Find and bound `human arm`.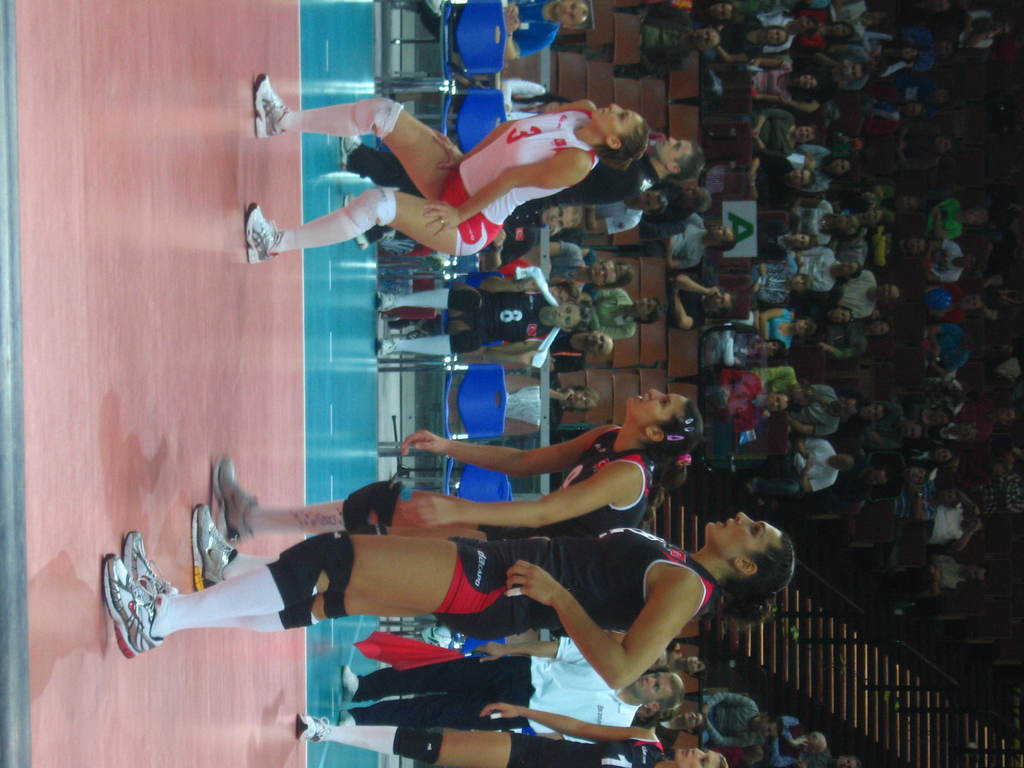
Bound: <region>797, 459, 843, 492</region>.
